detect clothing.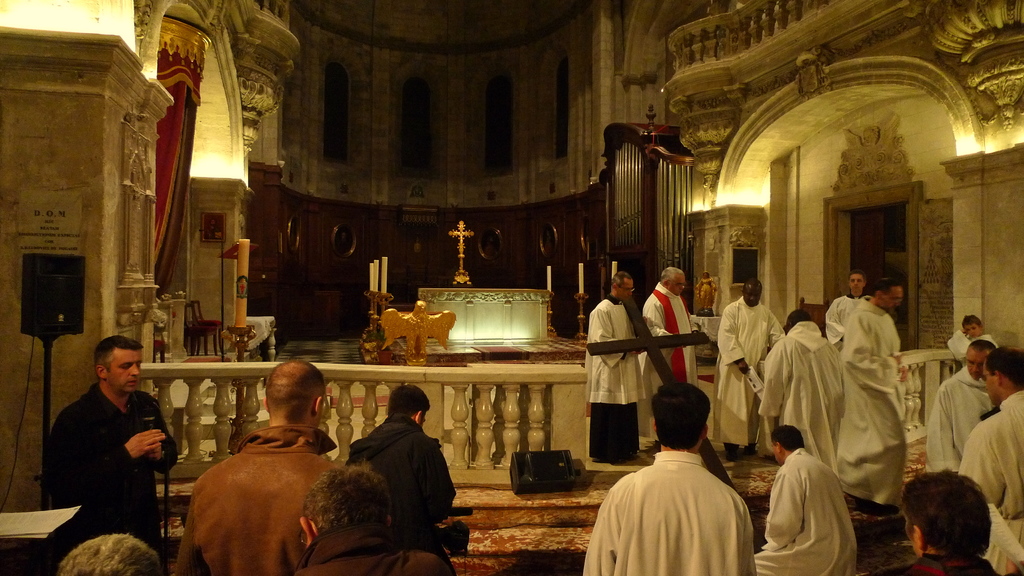
Detected at <box>163,419,348,573</box>.
